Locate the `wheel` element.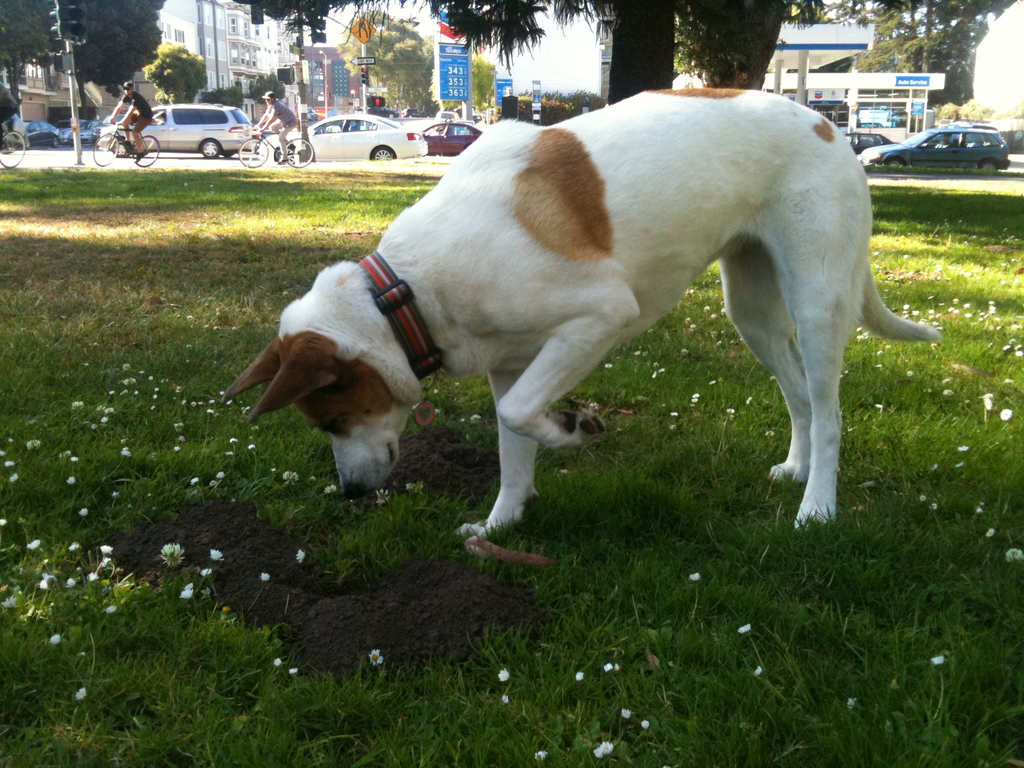
Element bbox: l=128, t=134, r=163, b=166.
